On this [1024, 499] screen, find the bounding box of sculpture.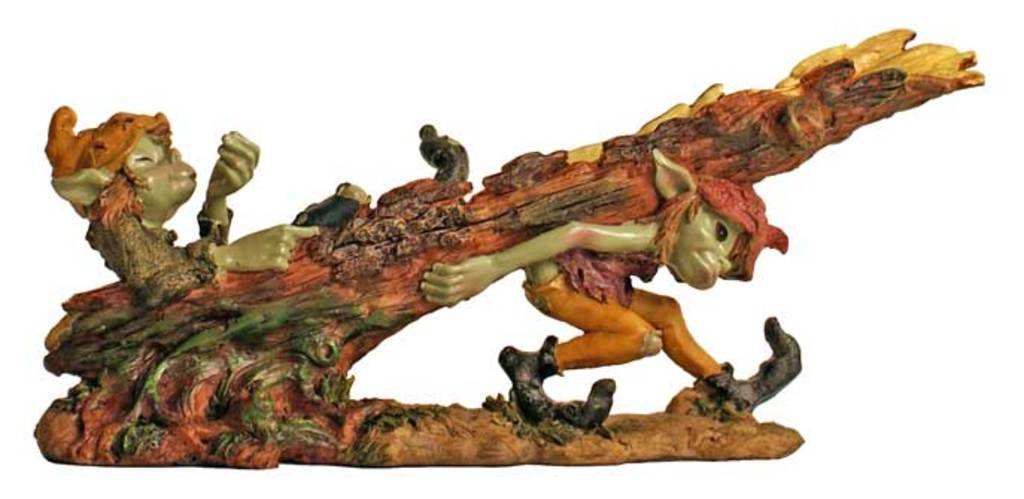
Bounding box: [16,28,987,477].
